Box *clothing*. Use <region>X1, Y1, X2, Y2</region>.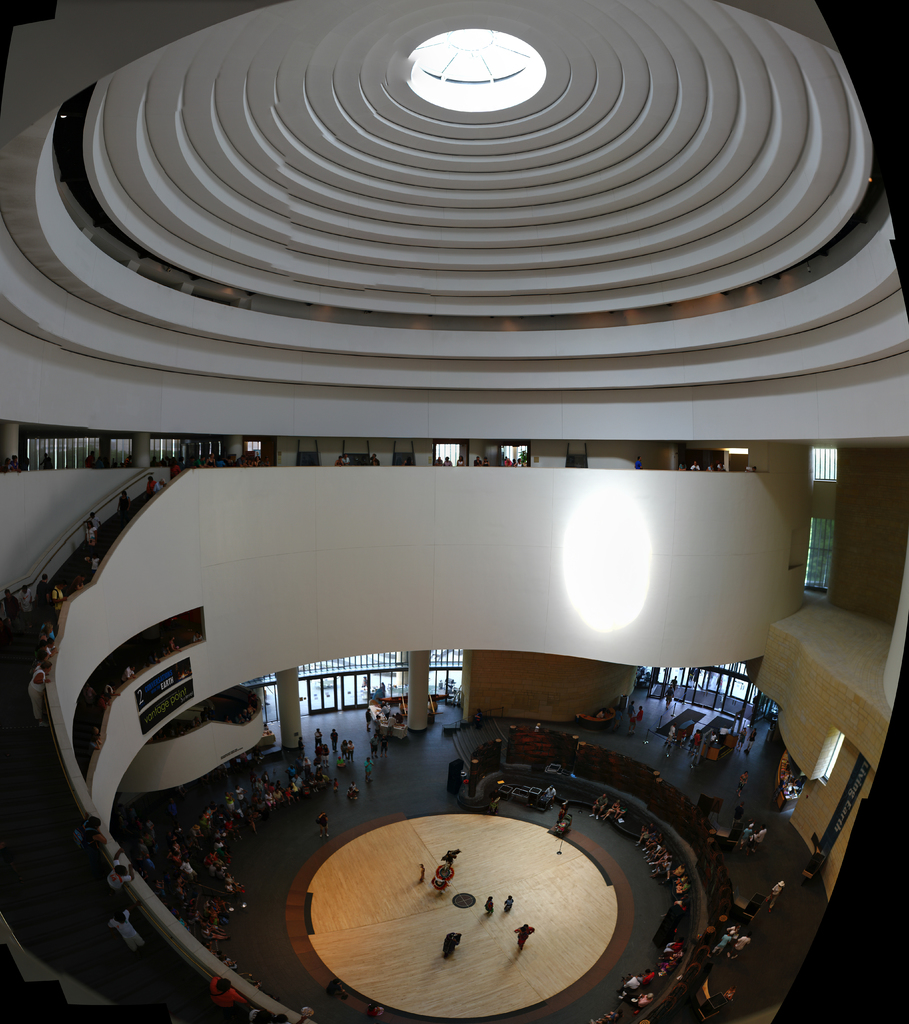
<region>486, 900, 493, 908</region>.
